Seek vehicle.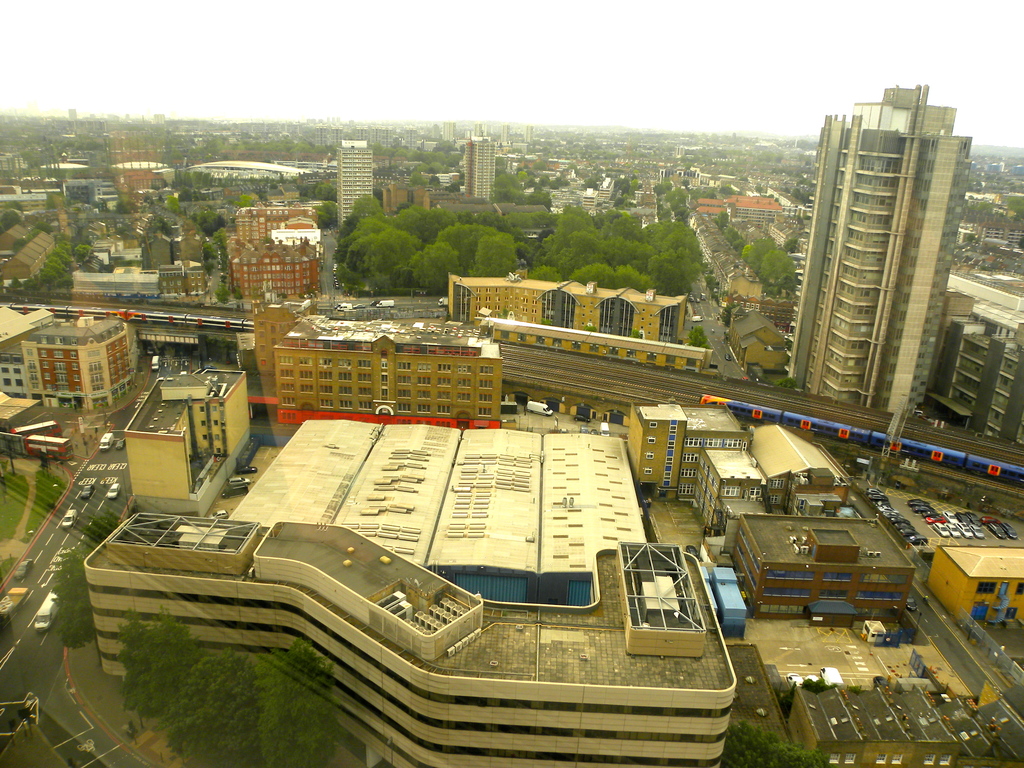
<region>0, 300, 258, 332</region>.
